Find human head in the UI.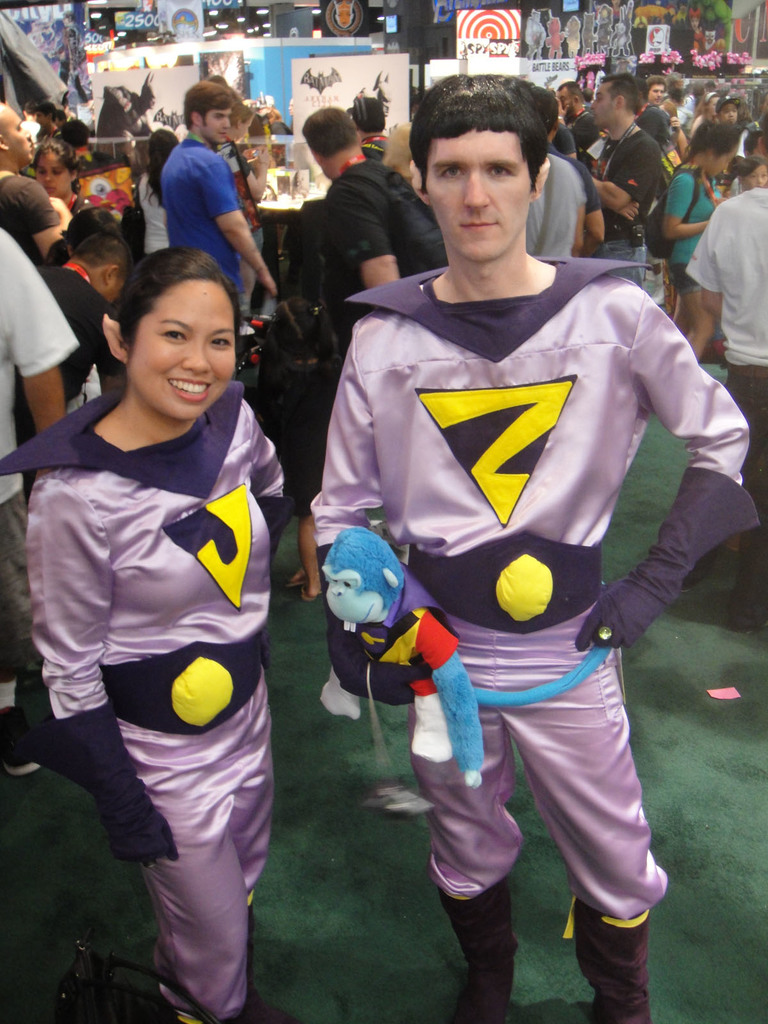
UI element at 296 109 359 179.
